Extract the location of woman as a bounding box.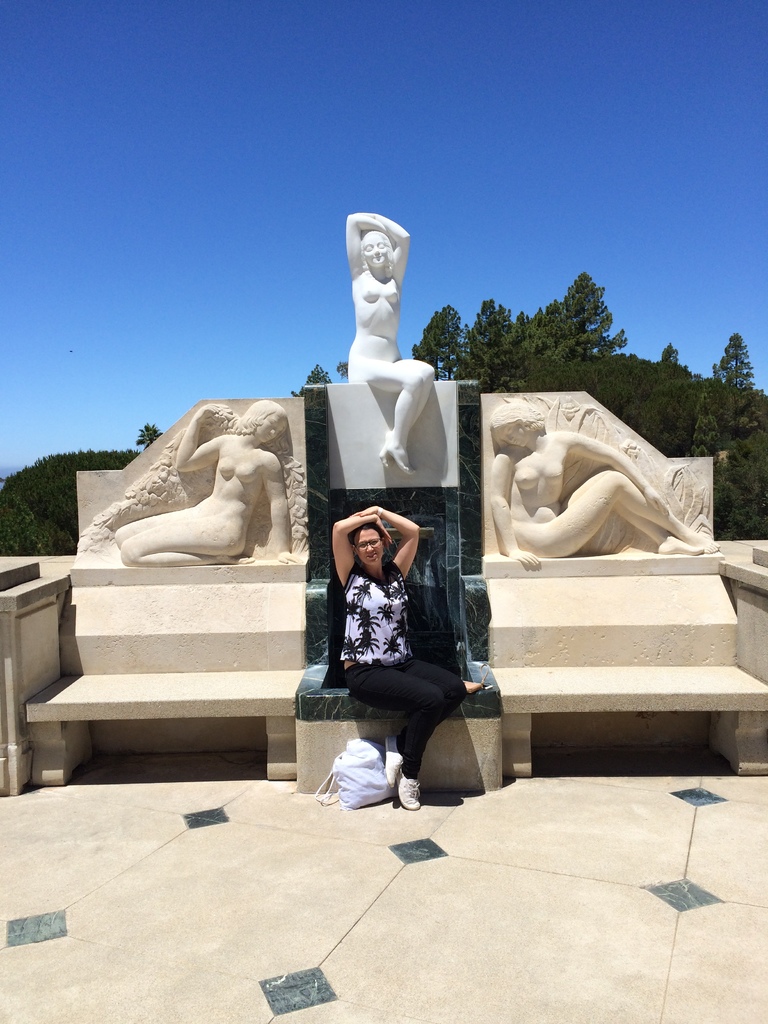
[x1=114, y1=402, x2=298, y2=570].
